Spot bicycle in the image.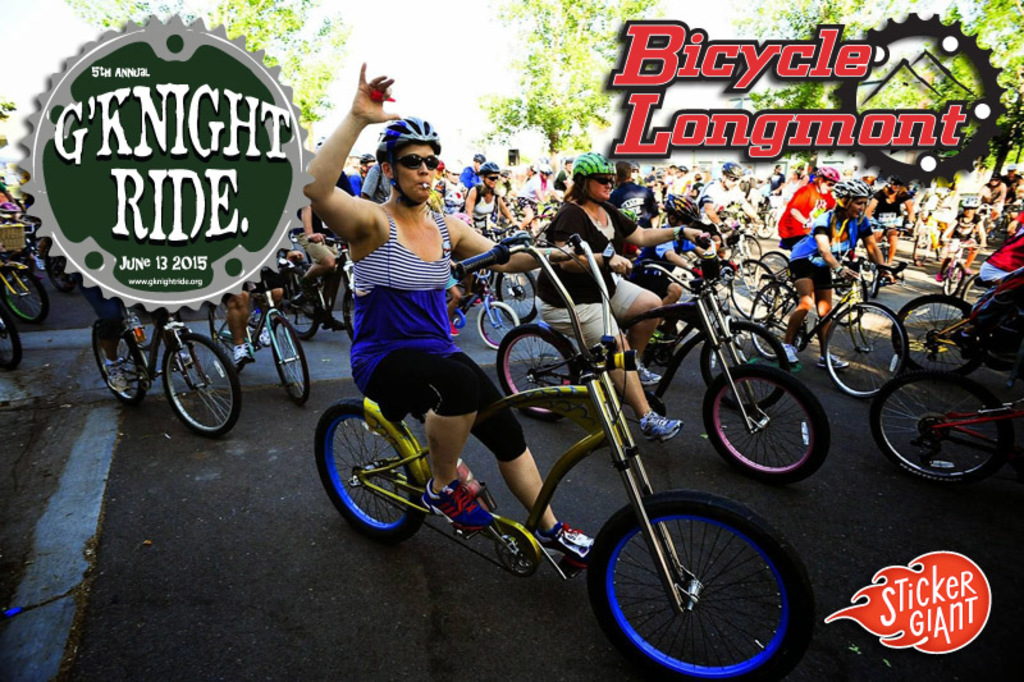
bicycle found at x1=93, y1=293, x2=239, y2=430.
